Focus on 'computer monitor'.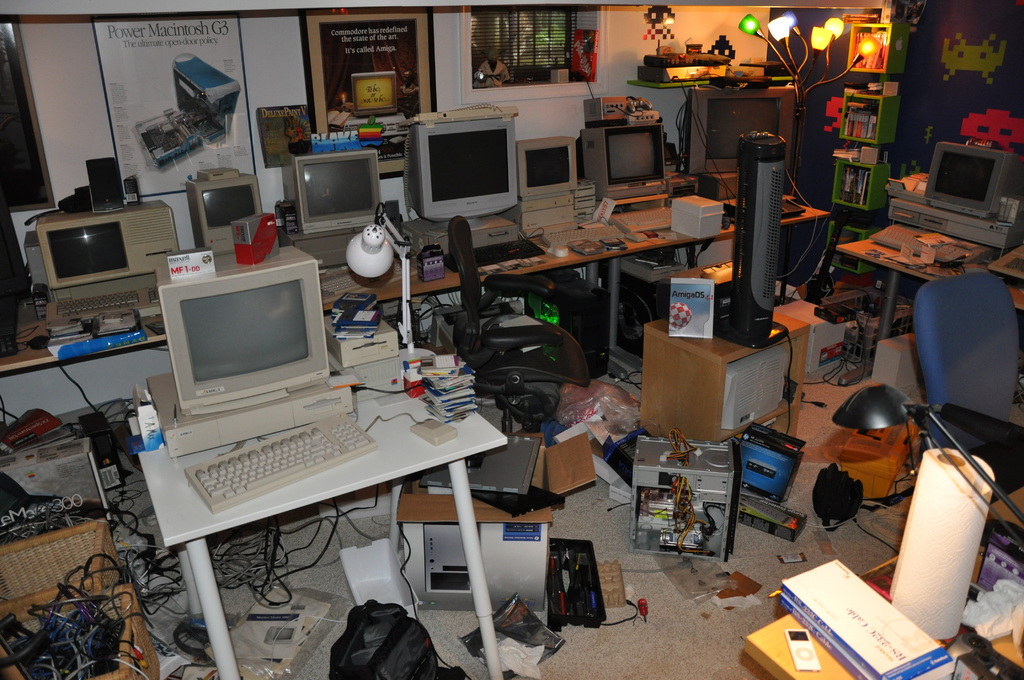
Focused at 274:148:388:242.
